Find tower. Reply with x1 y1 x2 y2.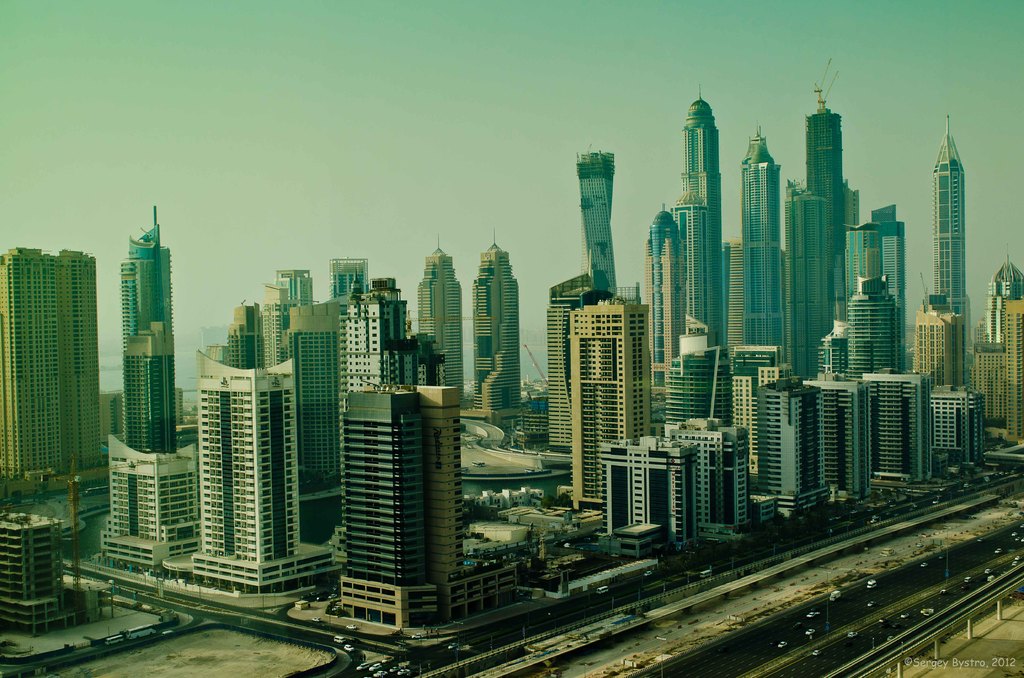
1 245 94 474.
